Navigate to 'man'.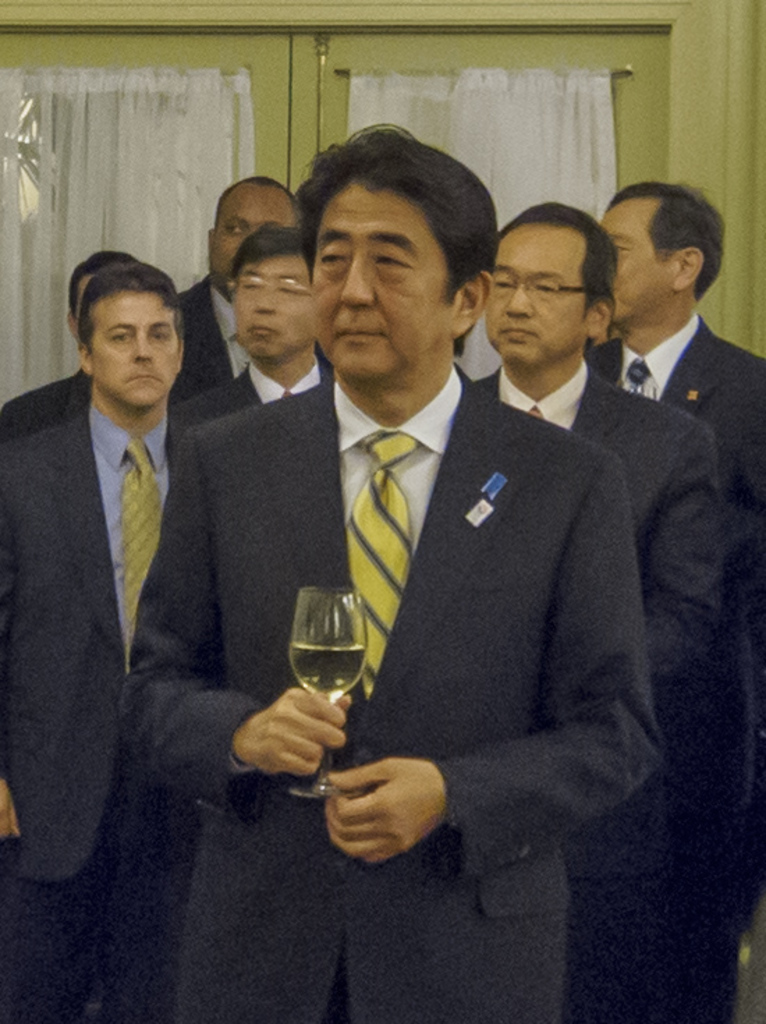
Navigation target: x1=465 y1=202 x2=731 y2=1023.
